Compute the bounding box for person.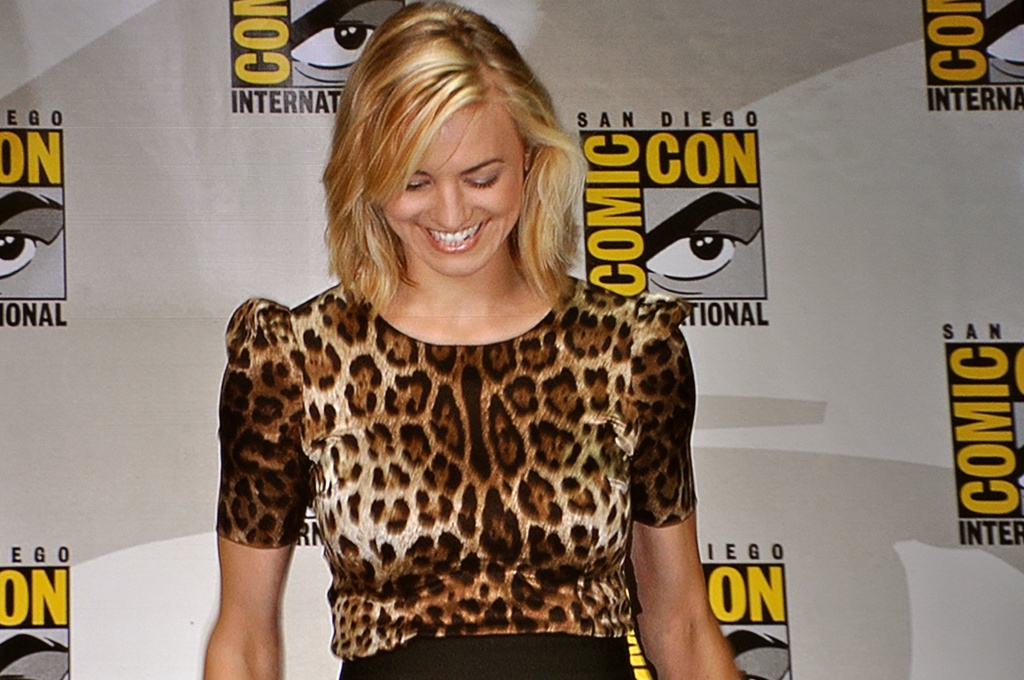
l=0, t=629, r=63, b=679.
